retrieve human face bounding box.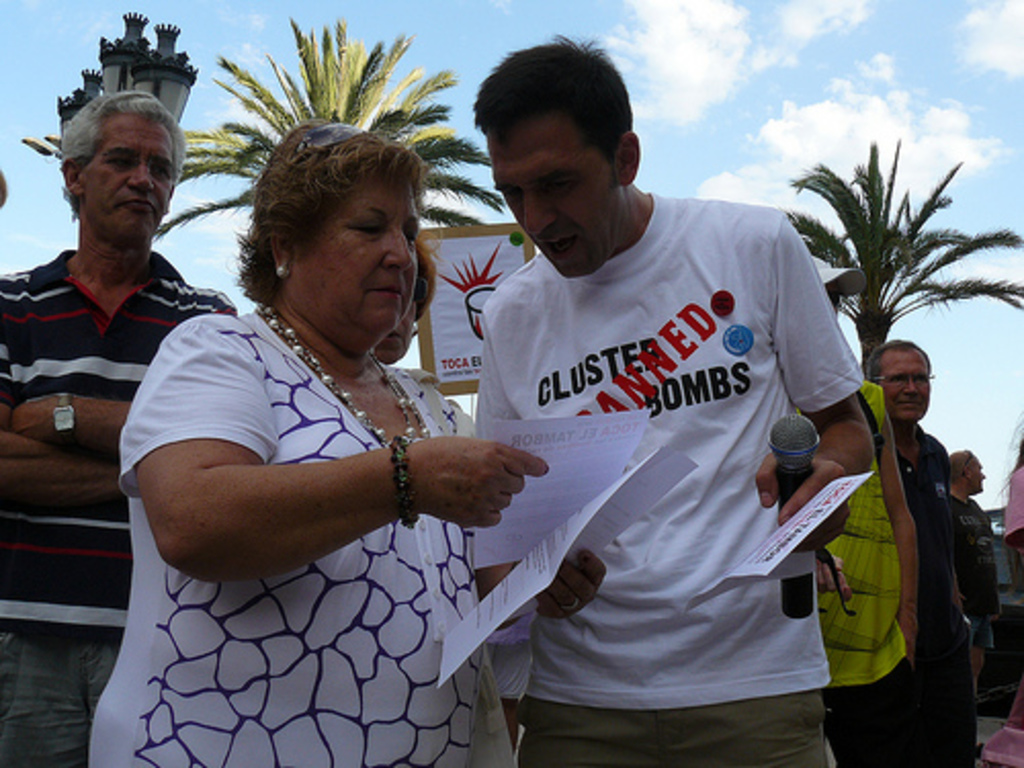
Bounding box: 879:352:930:418.
